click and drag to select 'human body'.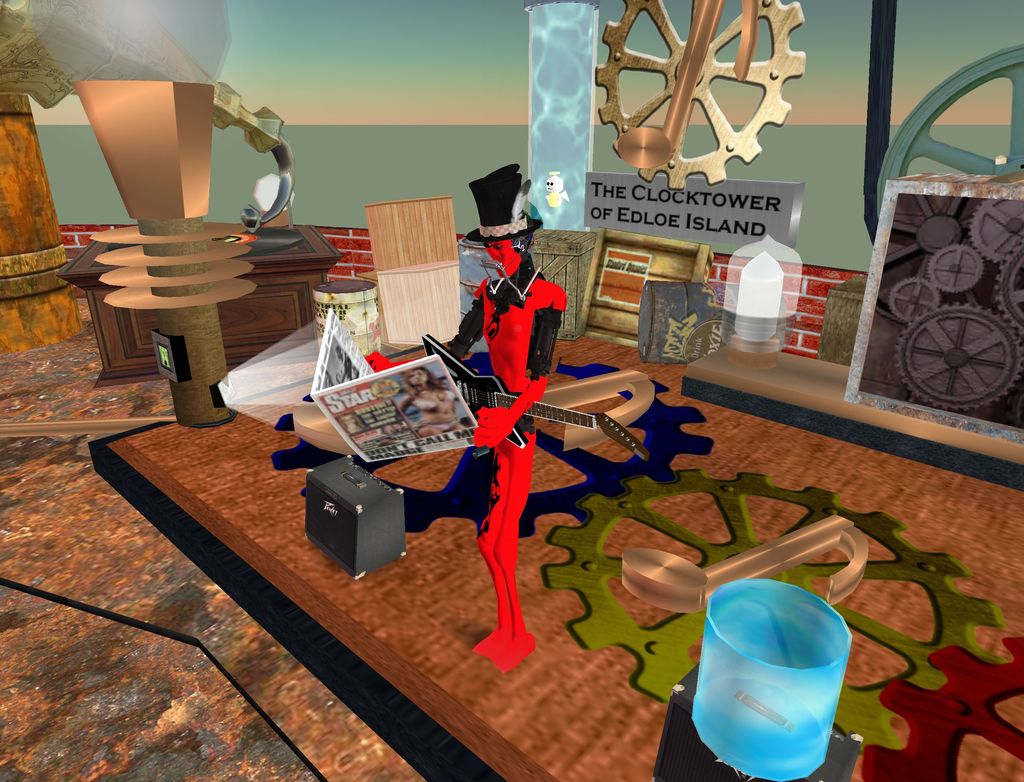
Selection: rect(420, 167, 592, 688).
